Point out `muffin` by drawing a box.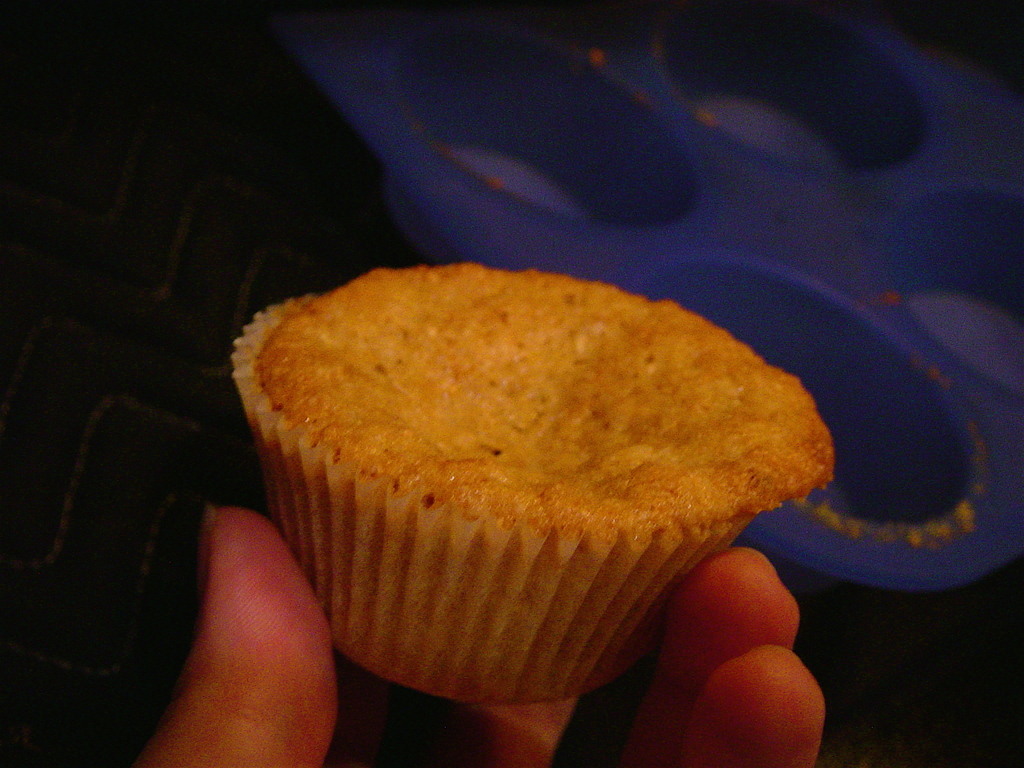
box(227, 257, 837, 706).
